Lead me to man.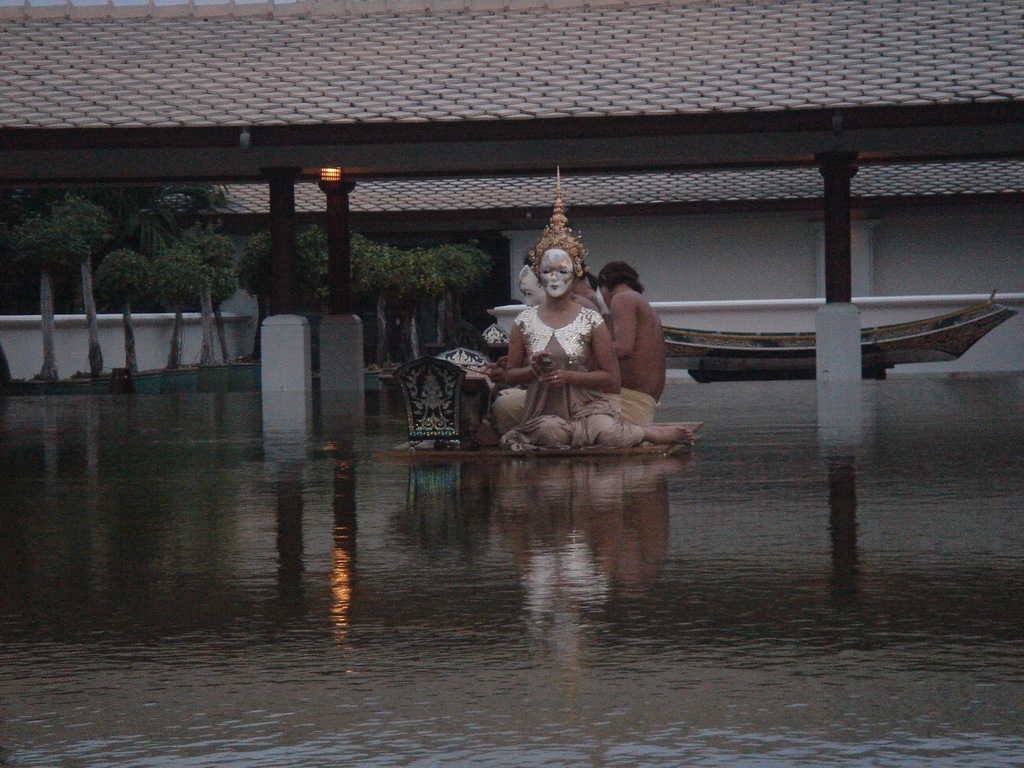
Lead to BBox(599, 244, 667, 411).
